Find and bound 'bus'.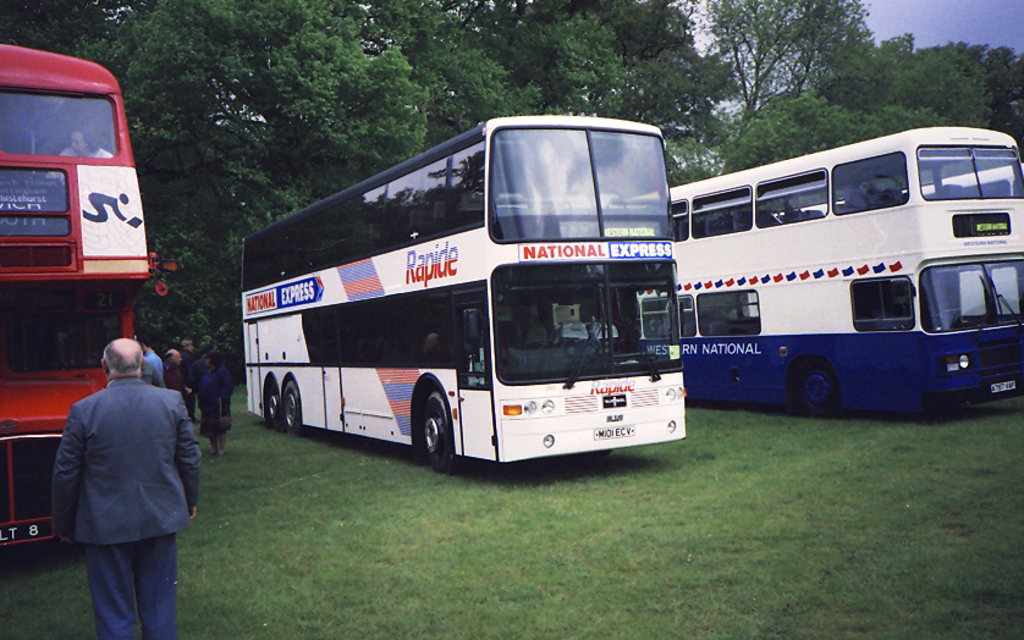
Bound: 763, 162, 1023, 216.
